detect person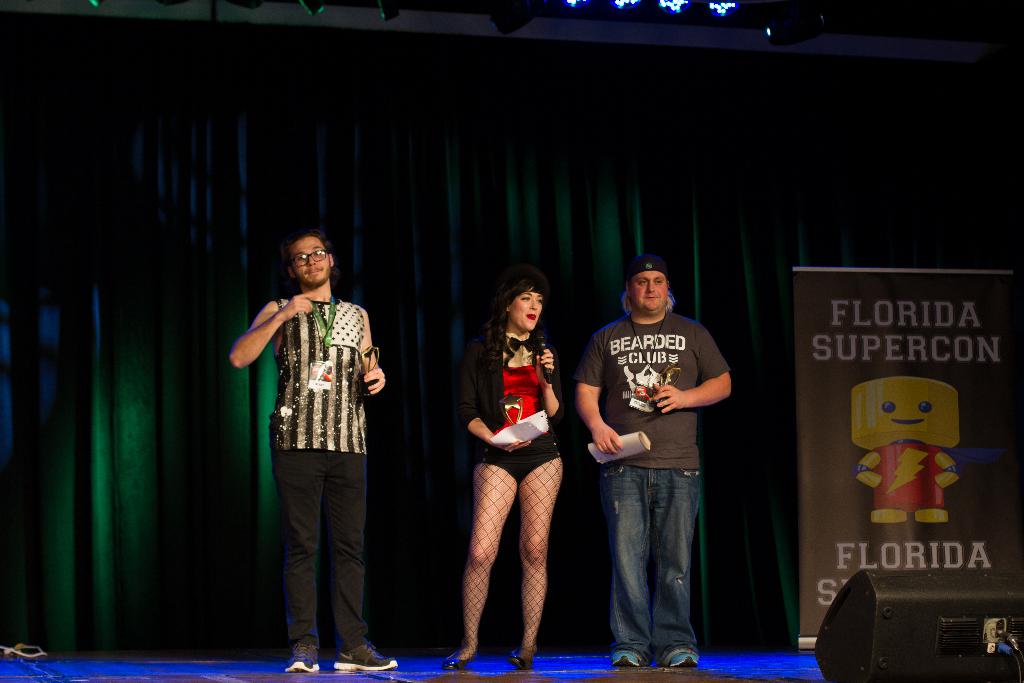
bbox=[435, 266, 572, 672]
